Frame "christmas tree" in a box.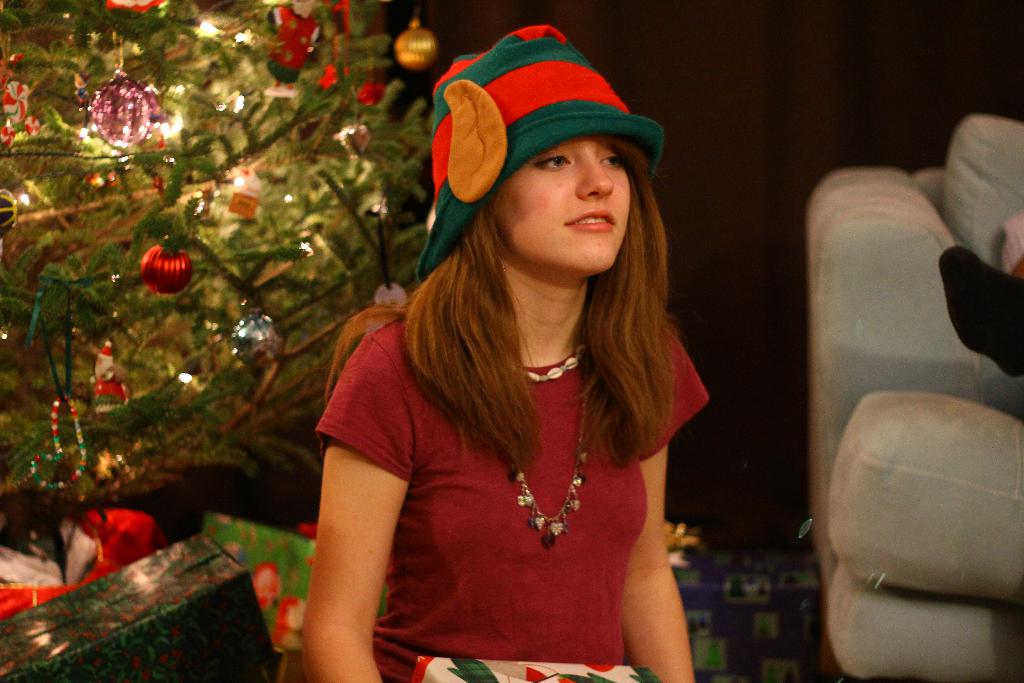
{"x1": 0, "y1": 0, "x2": 436, "y2": 526}.
